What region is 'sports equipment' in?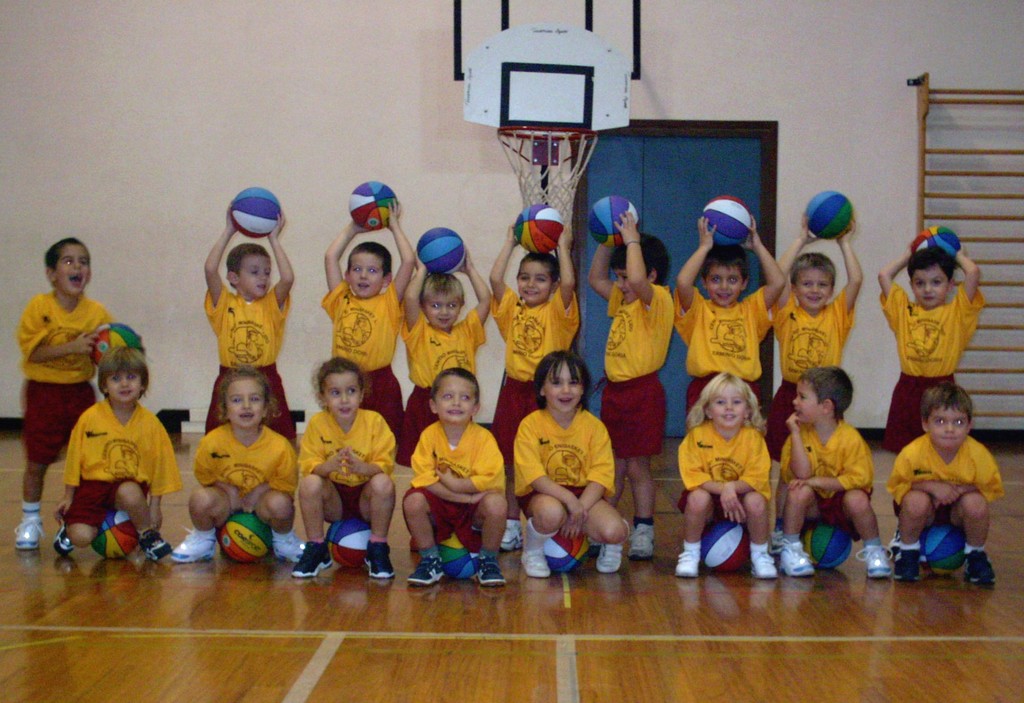
{"left": 214, "top": 511, "right": 273, "bottom": 563}.
